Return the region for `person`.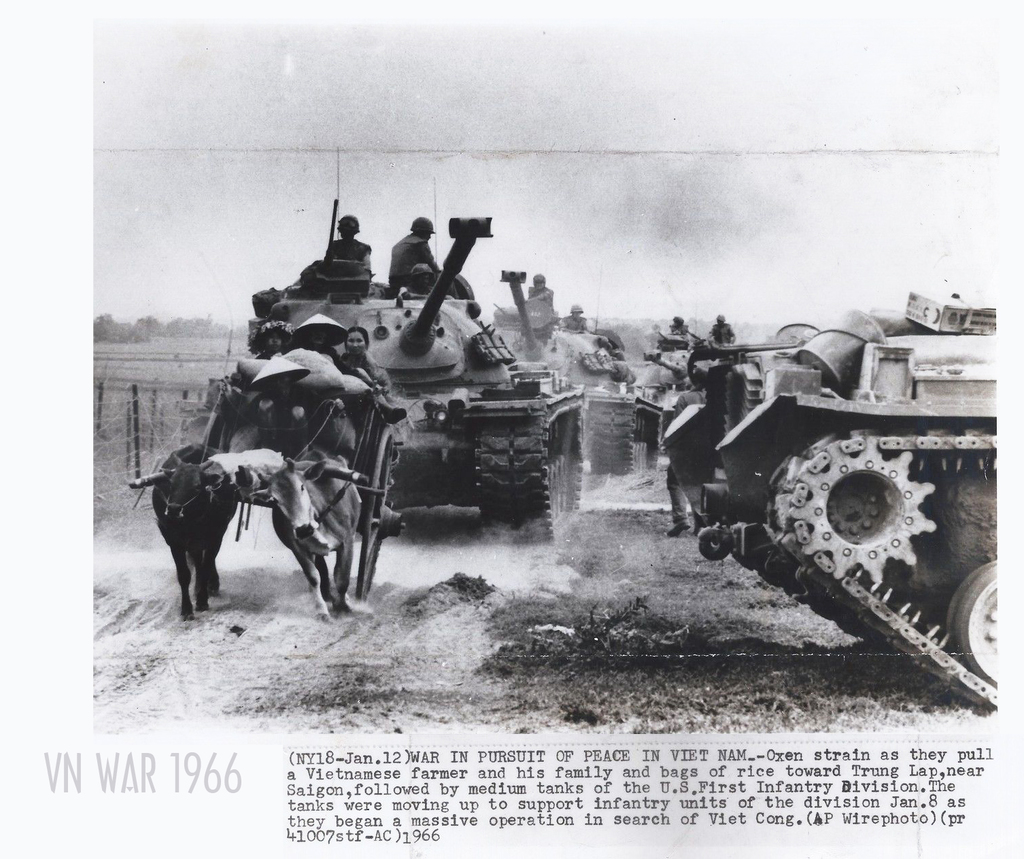
box=[553, 302, 587, 334].
